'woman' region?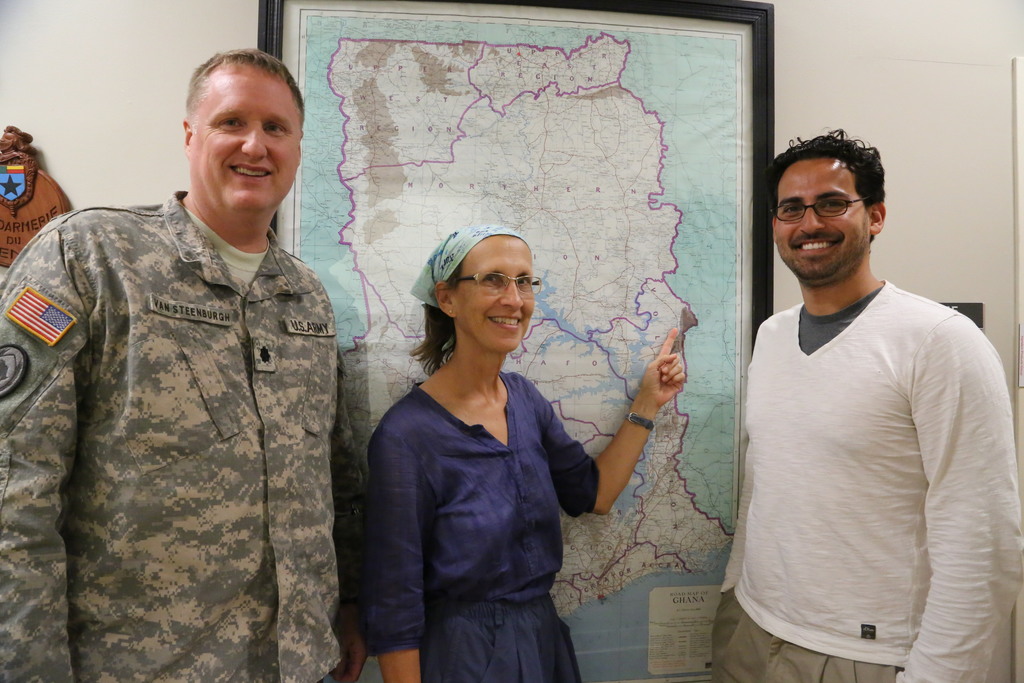
<region>347, 225, 624, 677</region>
